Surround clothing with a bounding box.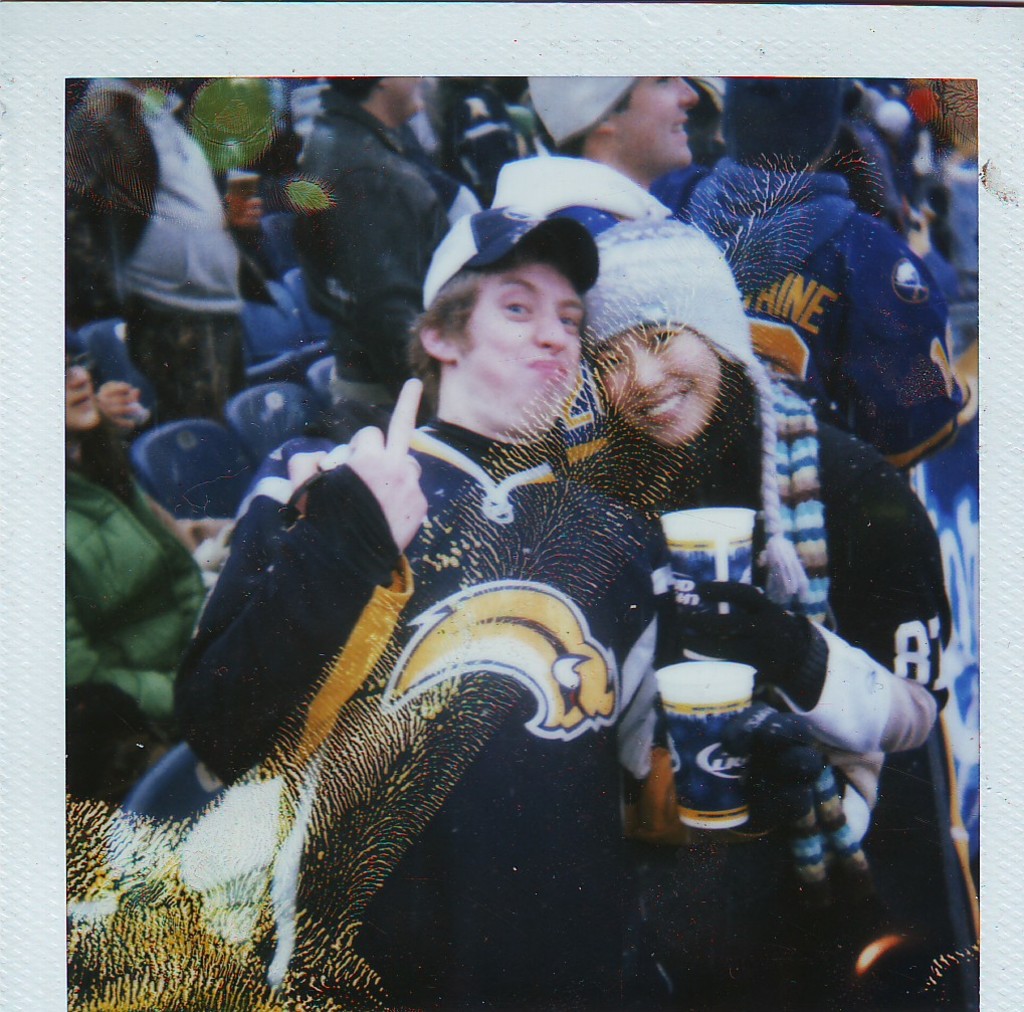
178 417 653 1005.
